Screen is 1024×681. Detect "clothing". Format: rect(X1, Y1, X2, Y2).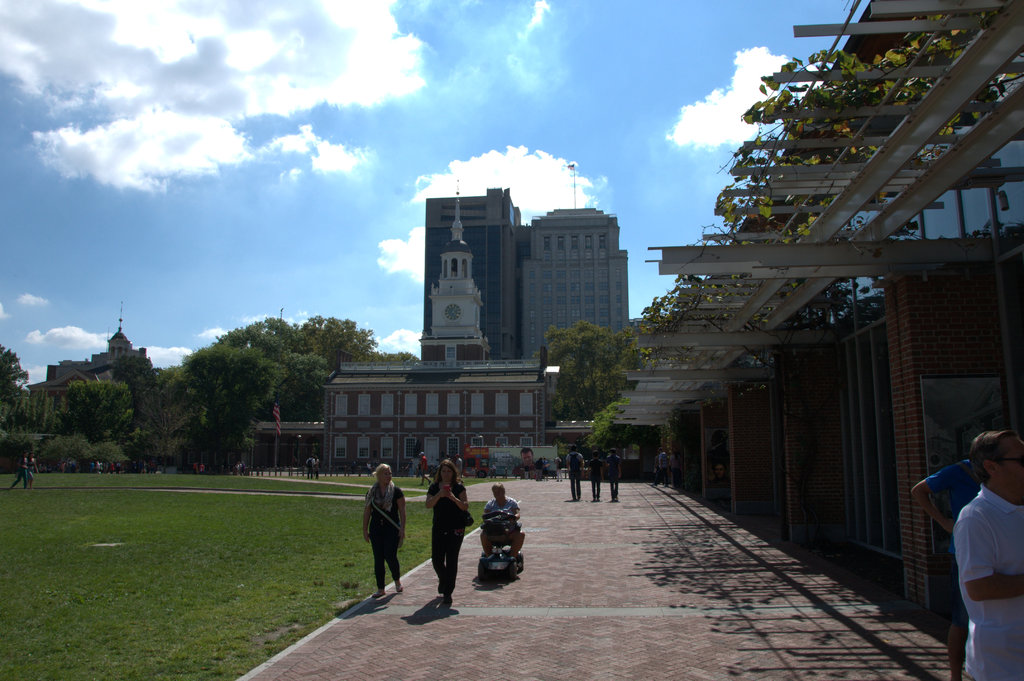
rect(422, 484, 470, 591).
